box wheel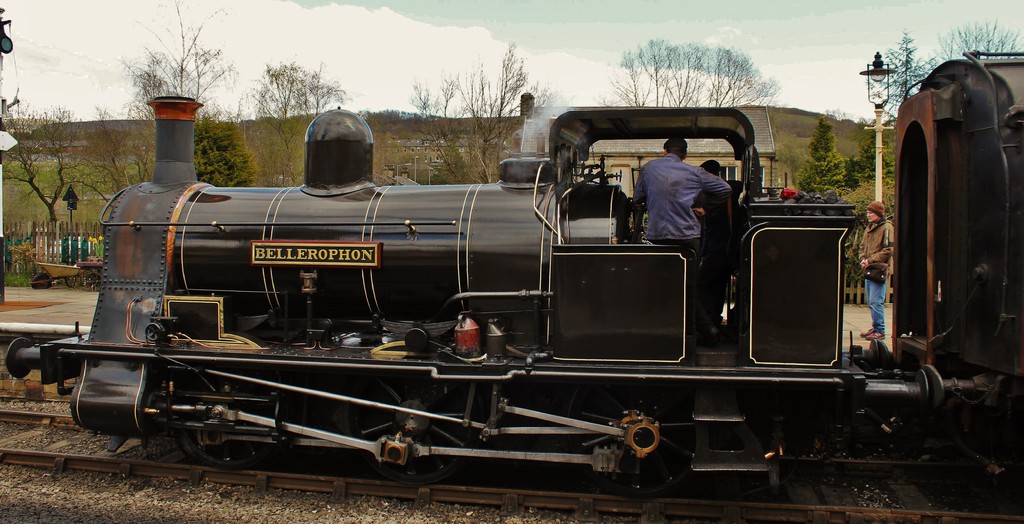
box=[173, 374, 289, 477]
